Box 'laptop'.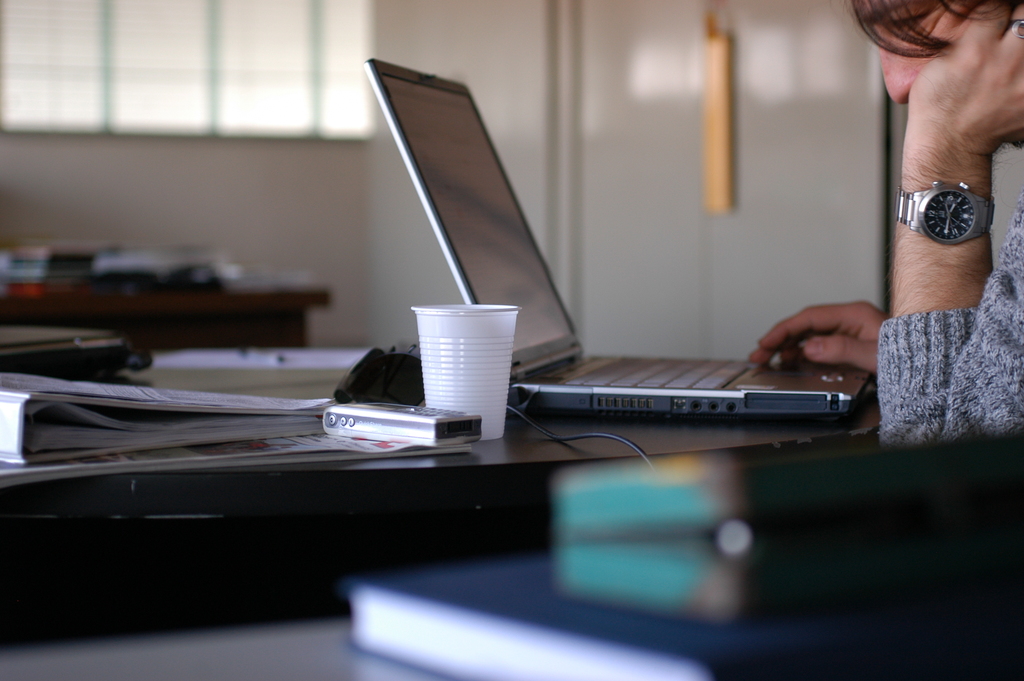
[x1=363, y1=53, x2=872, y2=422].
